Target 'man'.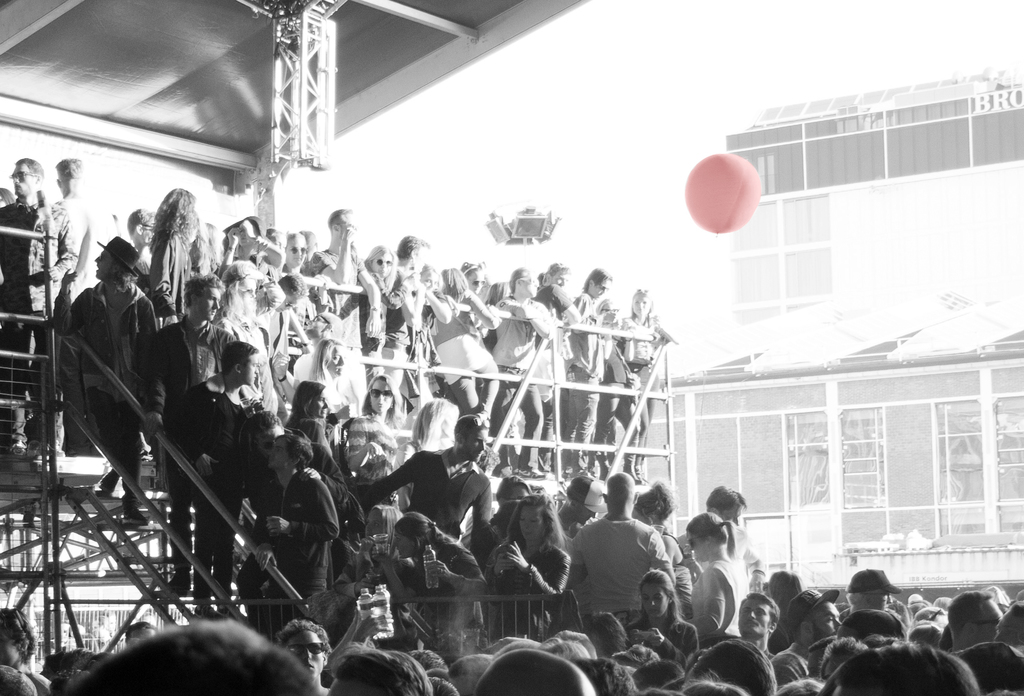
Target region: 308/204/380/412.
